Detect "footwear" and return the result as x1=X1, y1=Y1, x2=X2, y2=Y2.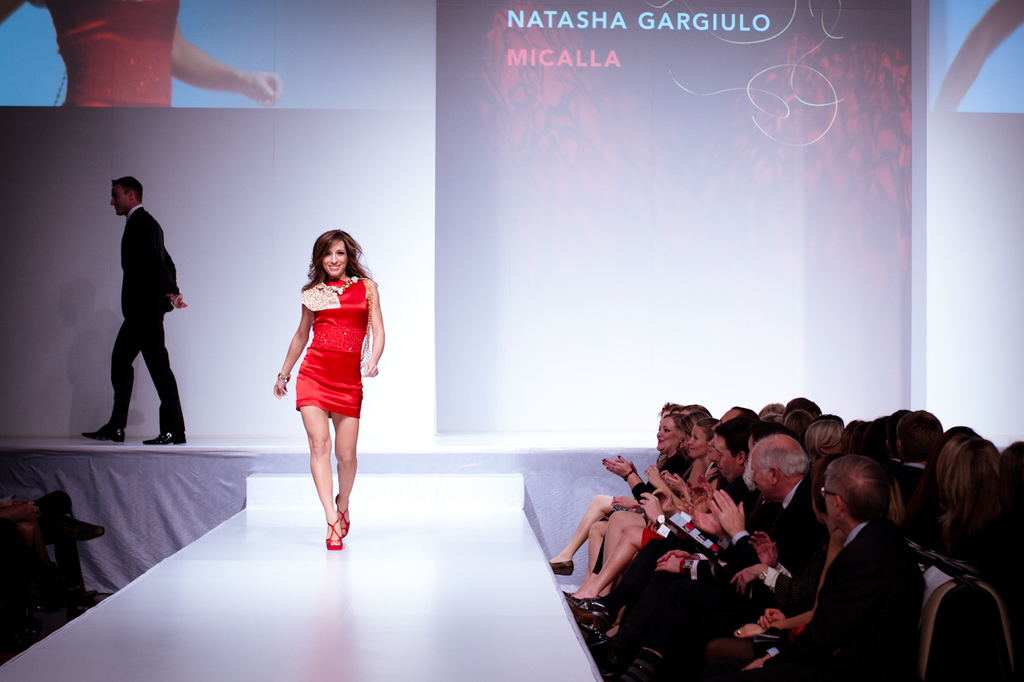
x1=550, y1=555, x2=572, y2=573.
